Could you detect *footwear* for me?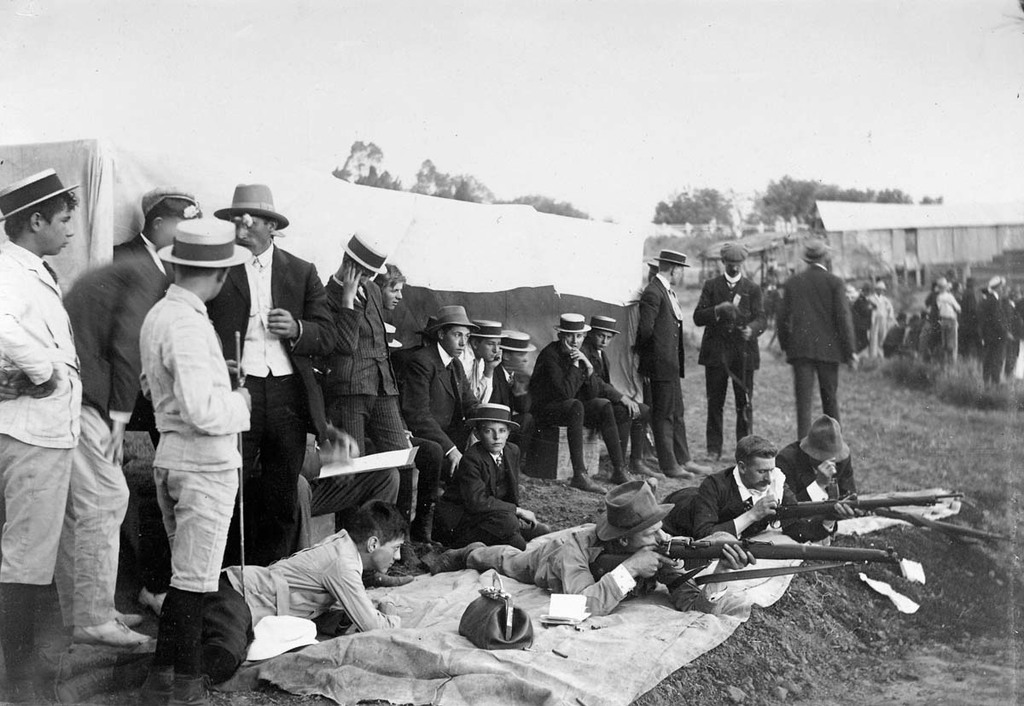
Detection result: <box>140,673,178,697</box>.
